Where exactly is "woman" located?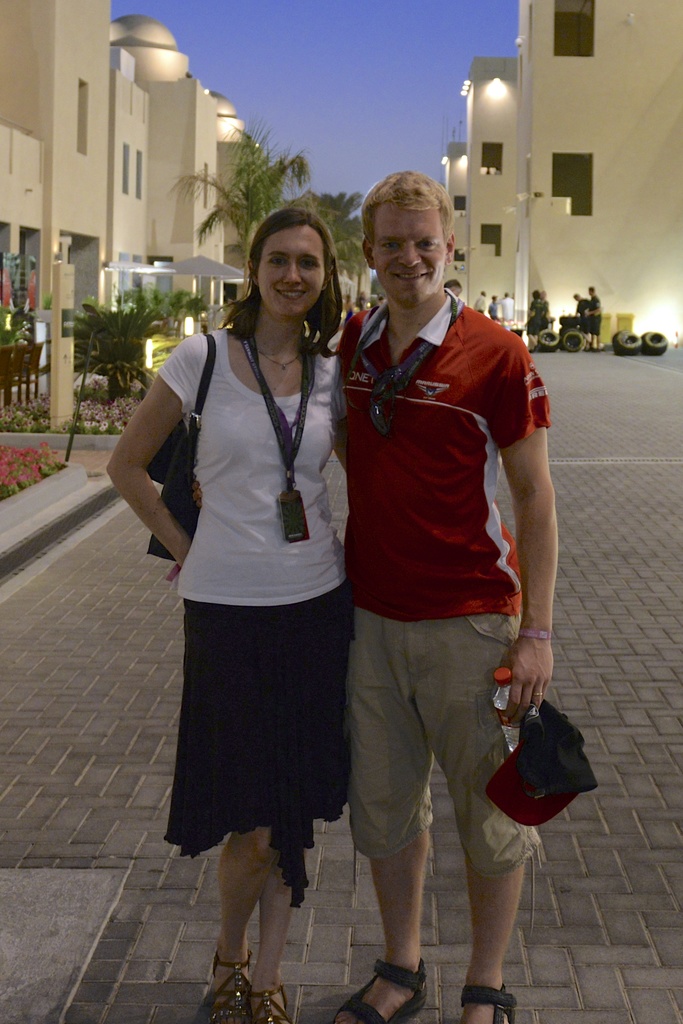
Its bounding box is [119, 192, 361, 925].
